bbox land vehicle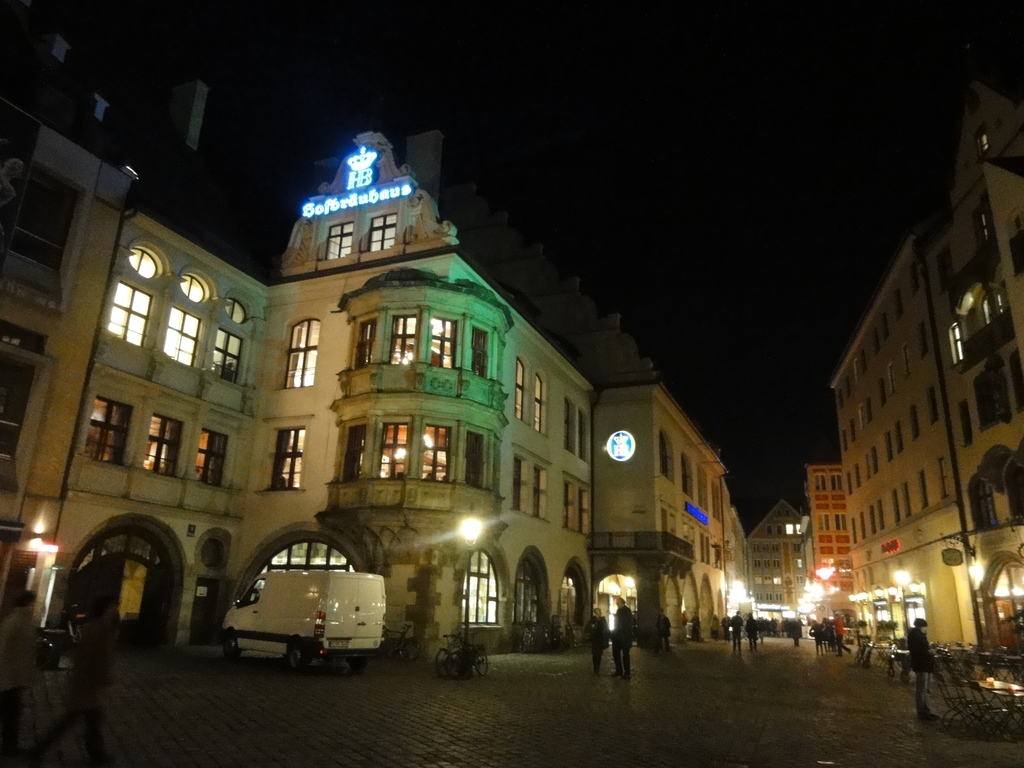
bbox=(205, 550, 392, 676)
